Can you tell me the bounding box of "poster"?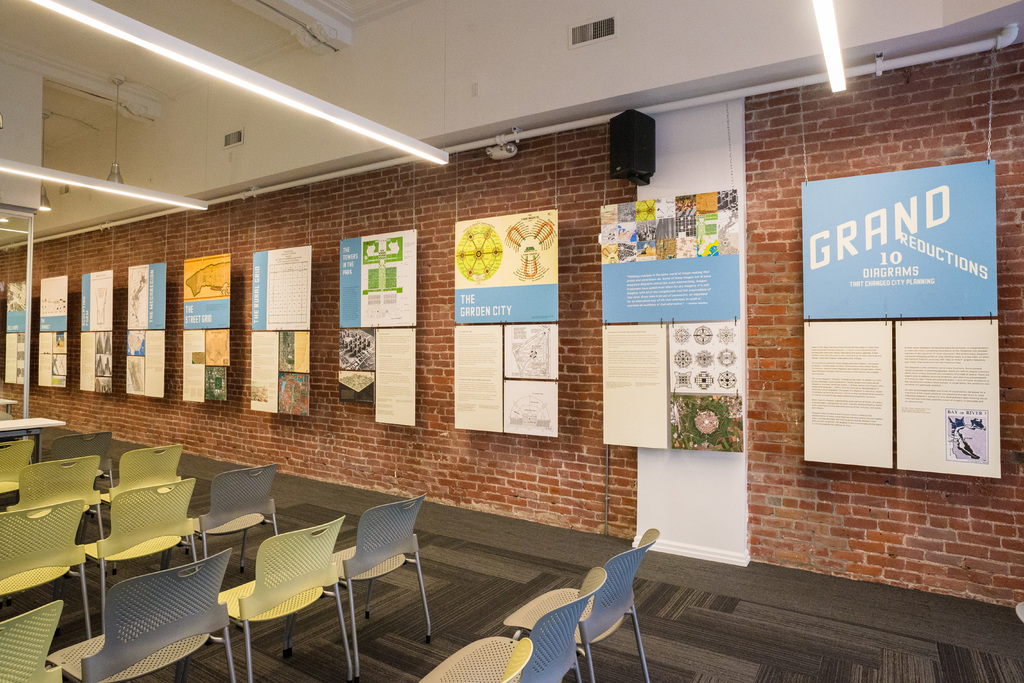
l=340, t=222, r=415, b=424.
